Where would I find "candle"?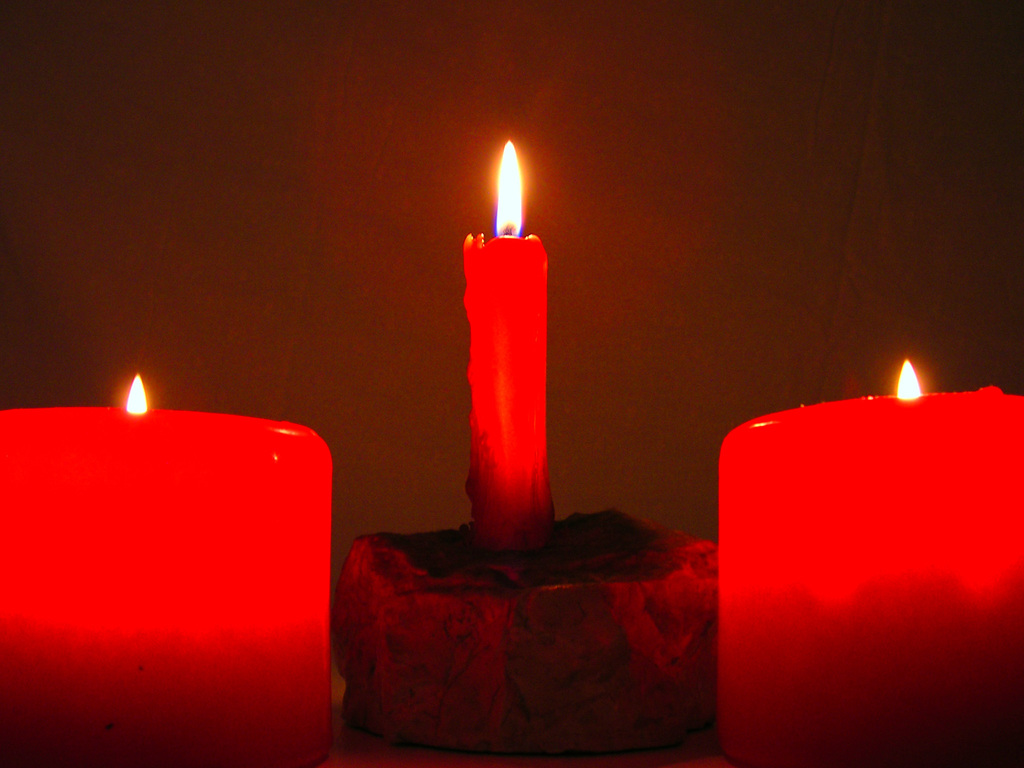
At [left=460, top=145, right=549, bottom=549].
